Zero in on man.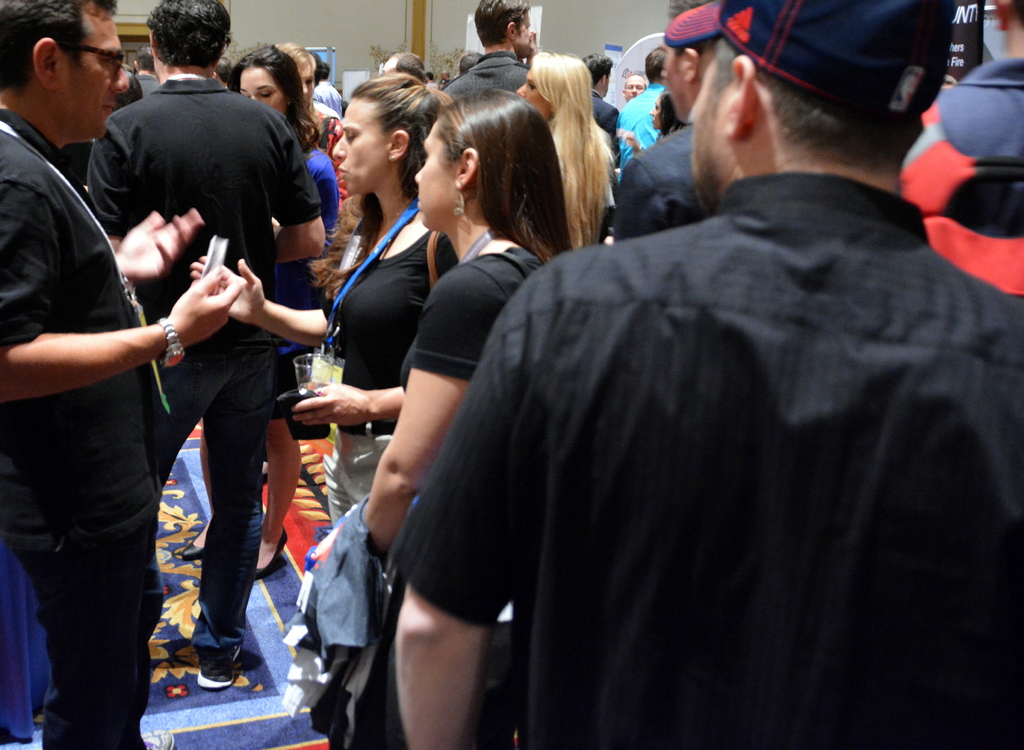
Zeroed in: (left=618, top=72, right=648, bottom=104).
